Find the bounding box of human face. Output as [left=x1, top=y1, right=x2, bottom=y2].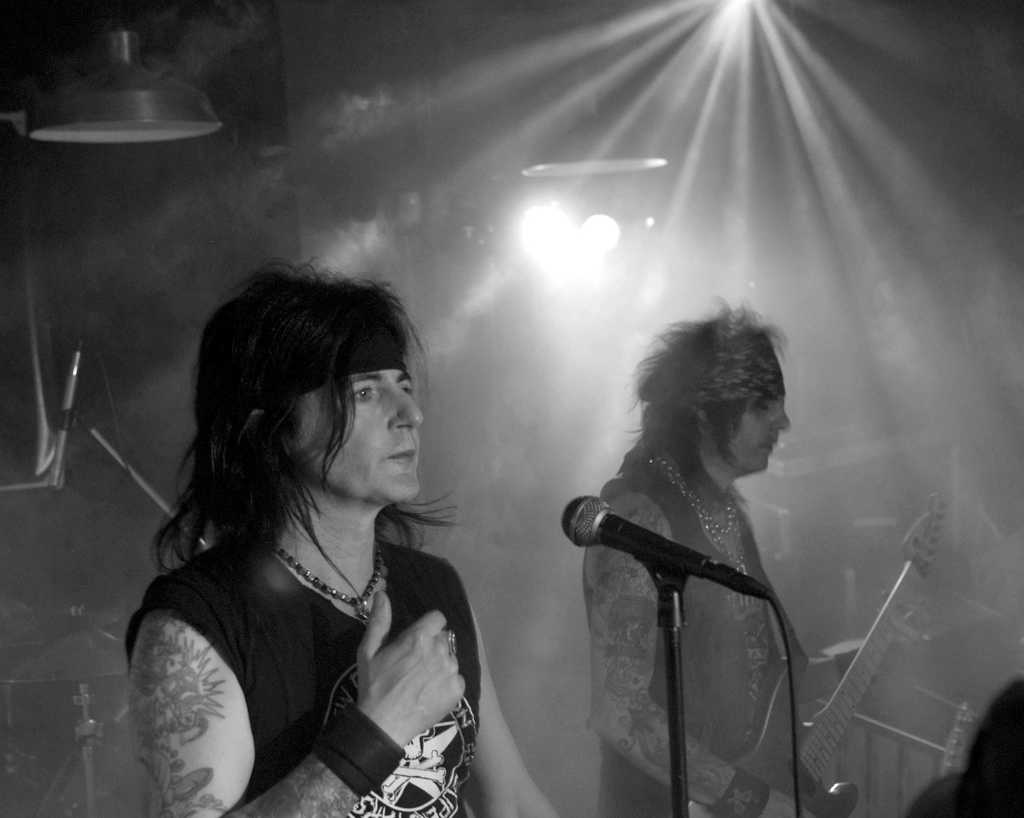
[left=266, top=370, right=420, bottom=501].
